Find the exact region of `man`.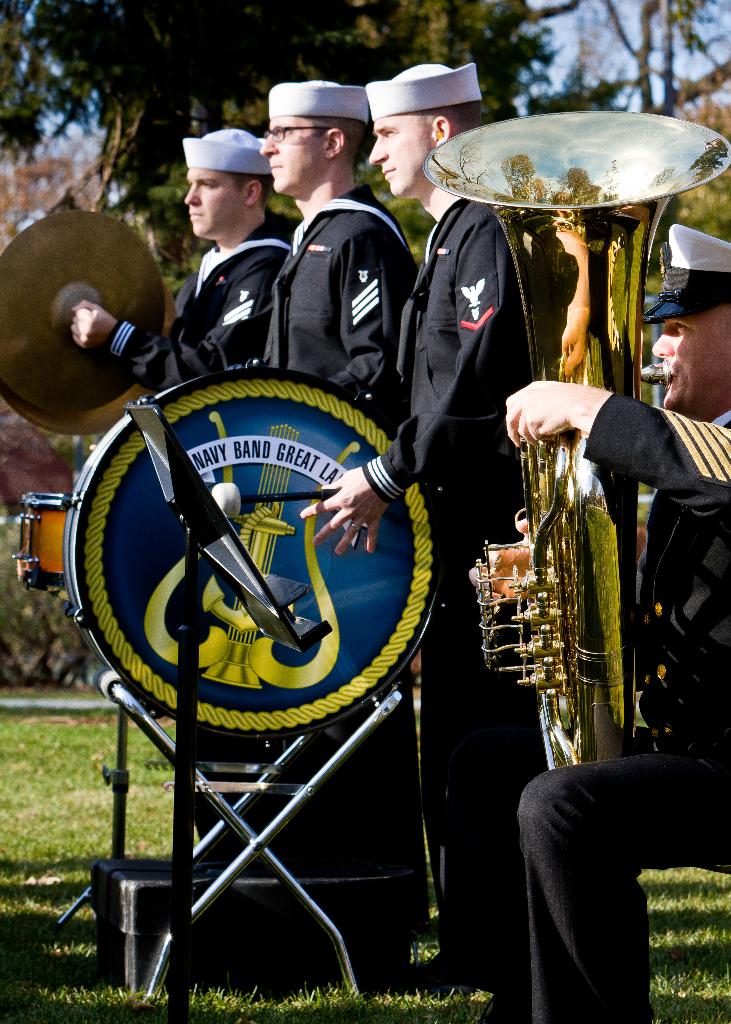
Exact region: box=[264, 72, 423, 935].
